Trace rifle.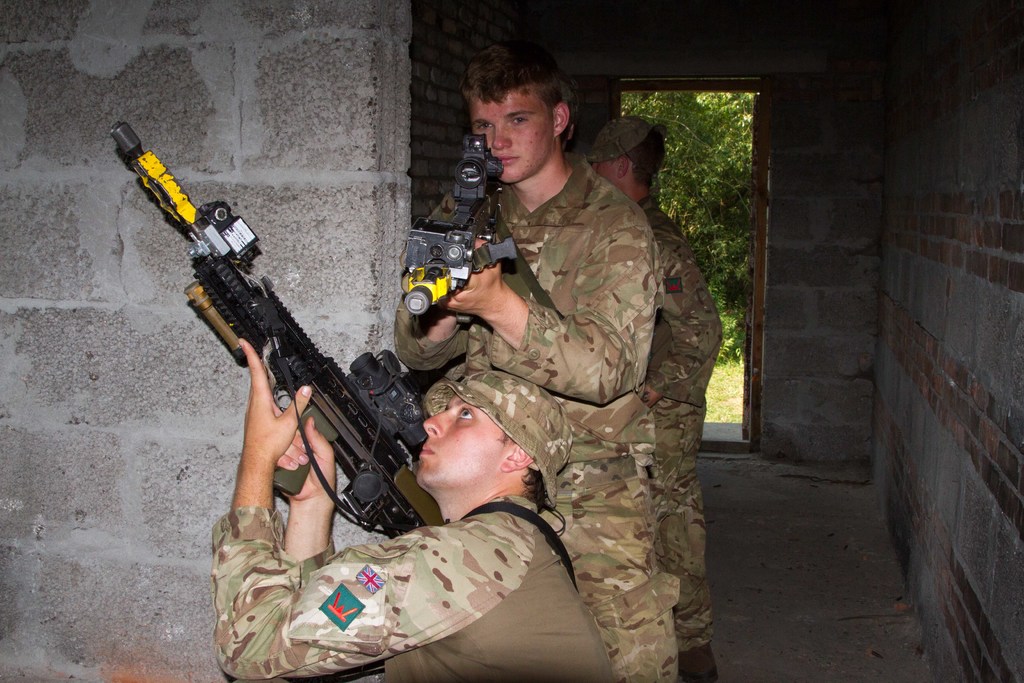
Traced to <bbox>122, 160, 455, 575</bbox>.
